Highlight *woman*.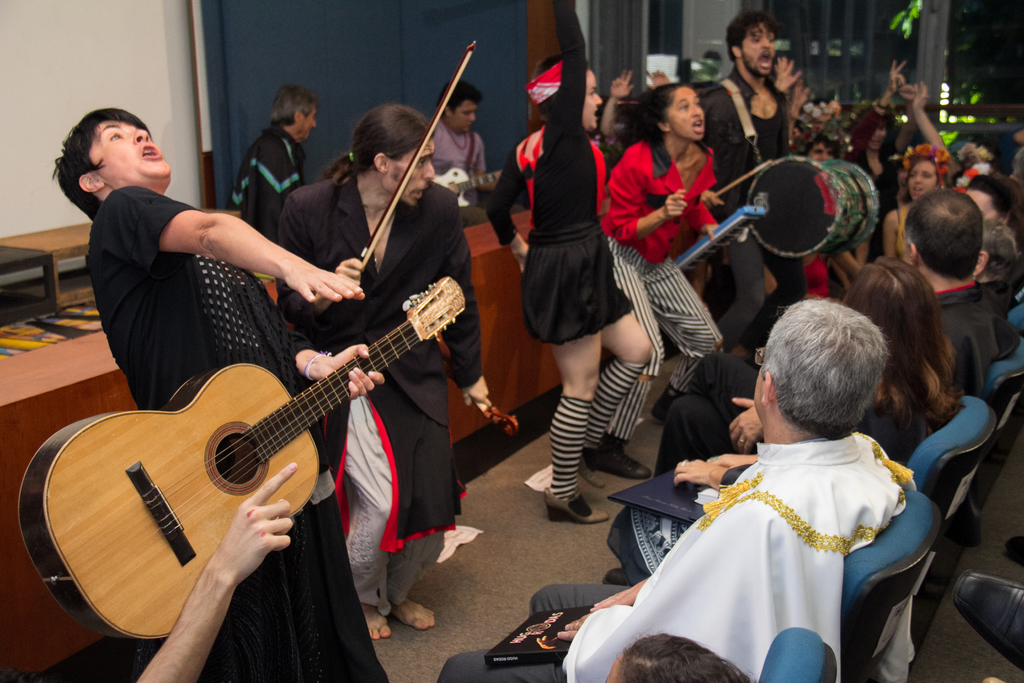
Highlighted region: 883/144/955/267.
